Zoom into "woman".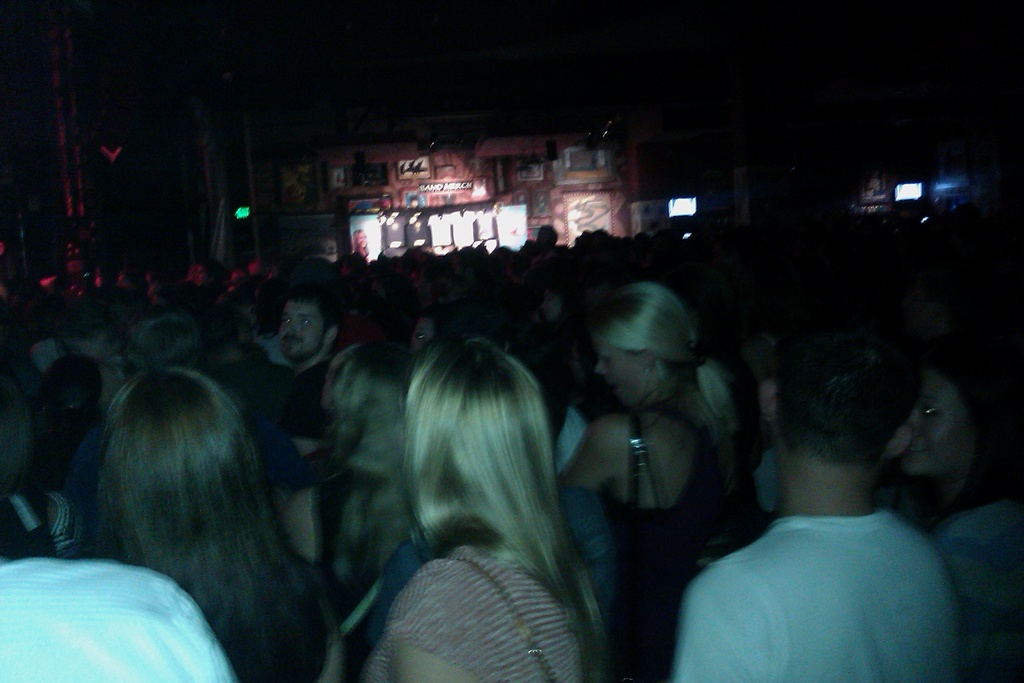
Zoom target: crop(891, 349, 1023, 682).
